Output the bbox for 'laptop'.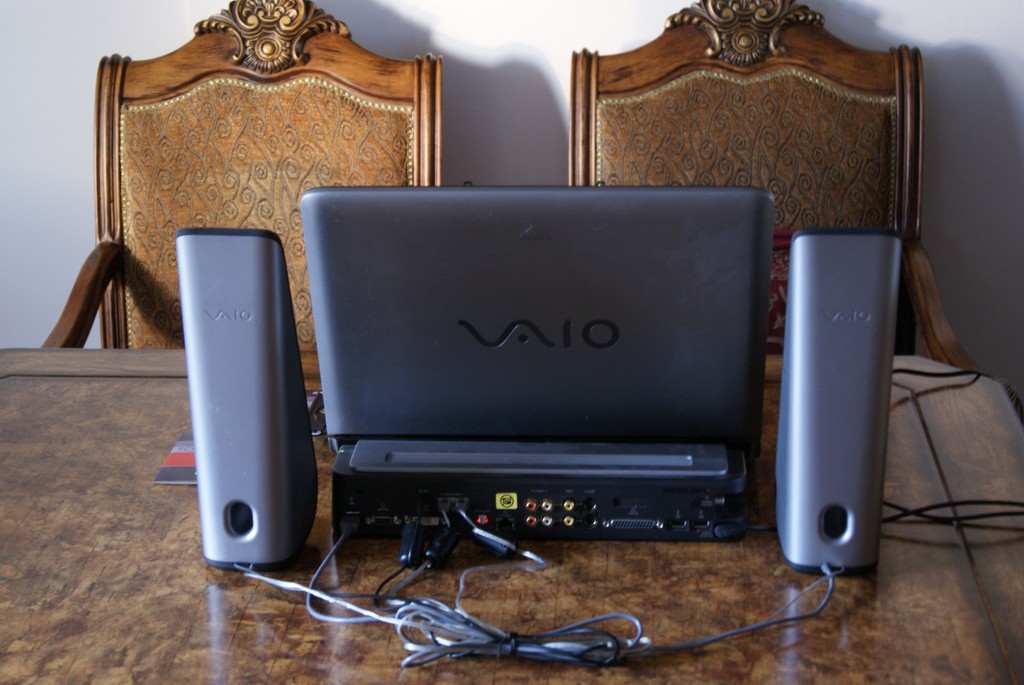
x1=284 y1=182 x2=780 y2=576.
